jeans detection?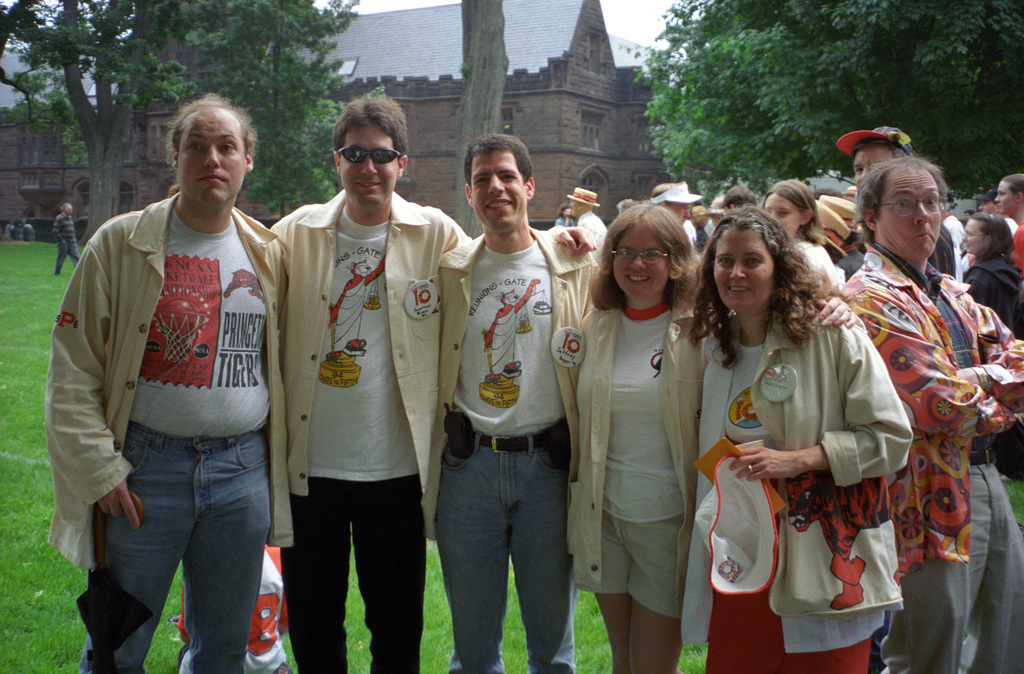
select_region(440, 457, 593, 673)
